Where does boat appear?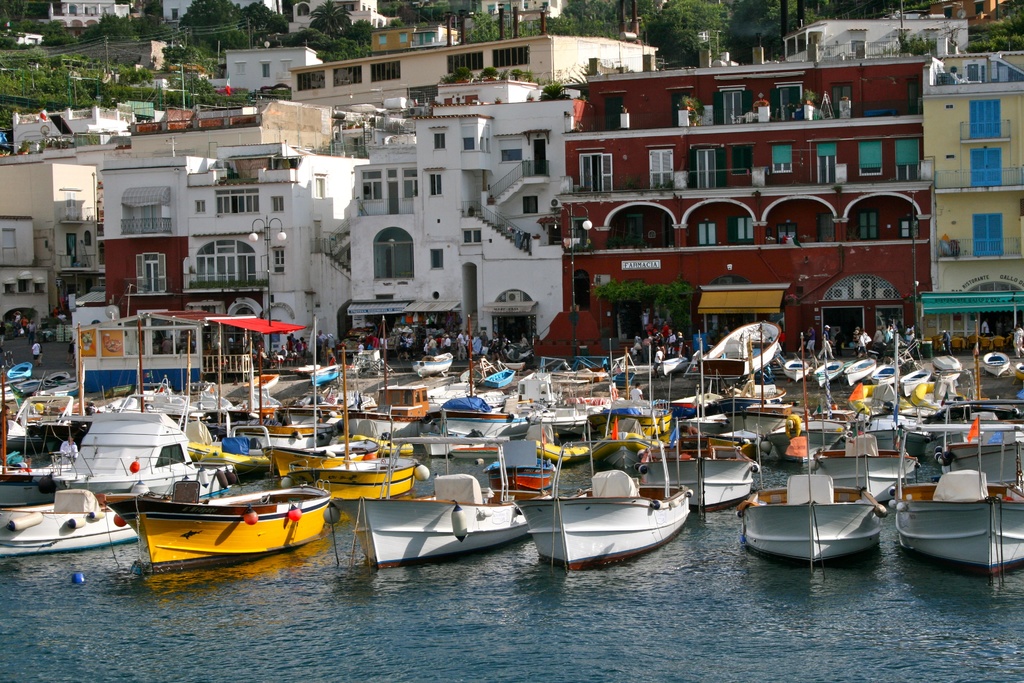
Appears at 46,406,241,504.
